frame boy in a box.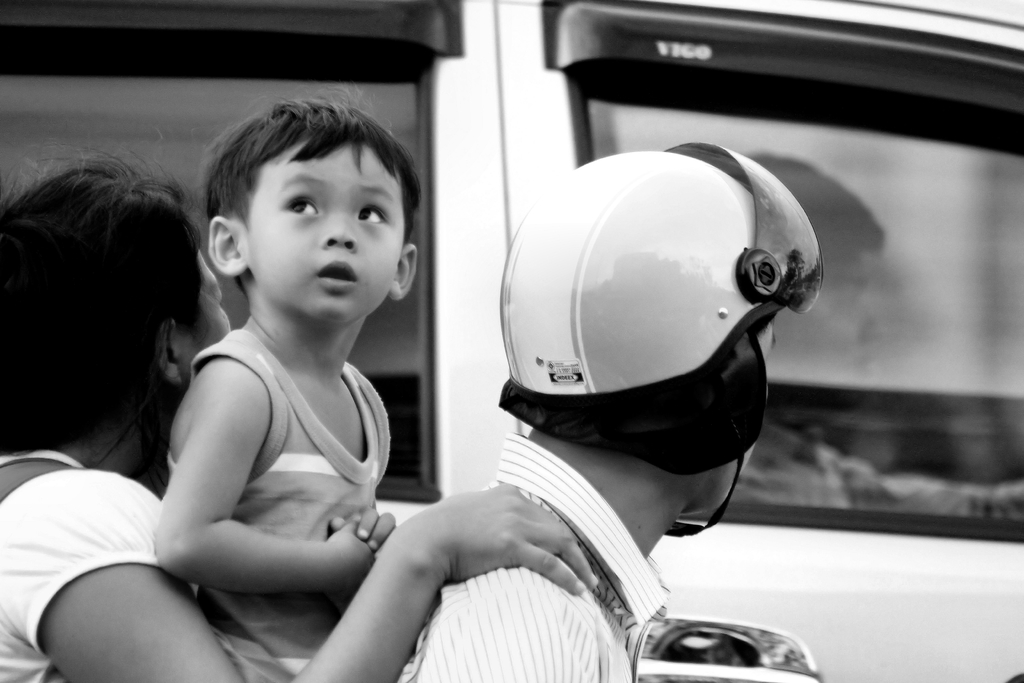
x1=108, y1=92, x2=436, y2=637.
